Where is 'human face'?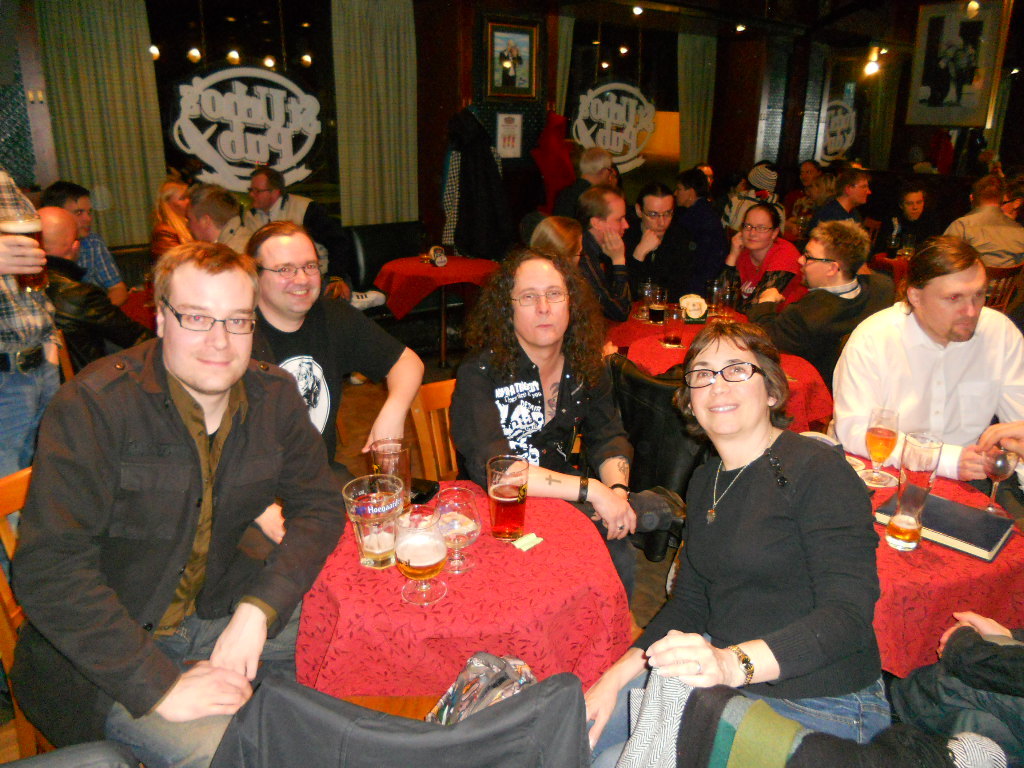
x1=251 y1=172 x2=270 y2=209.
